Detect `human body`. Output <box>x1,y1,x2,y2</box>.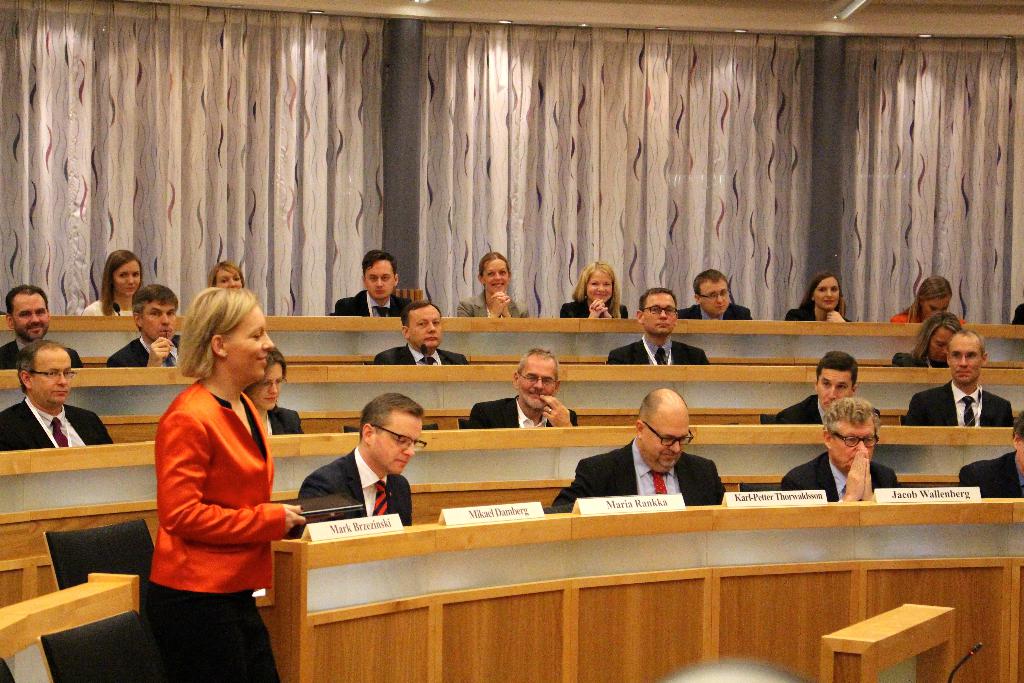
<box>0,338,116,452</box>.
